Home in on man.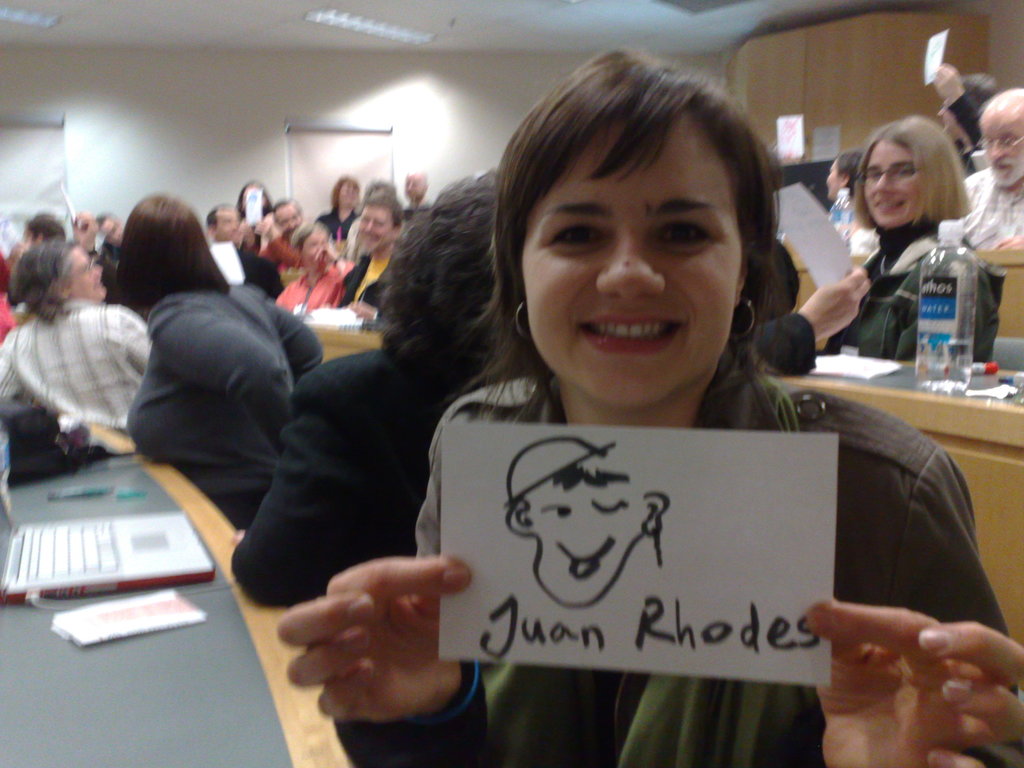
Homed in at box=[400, 168, 436, 217].
